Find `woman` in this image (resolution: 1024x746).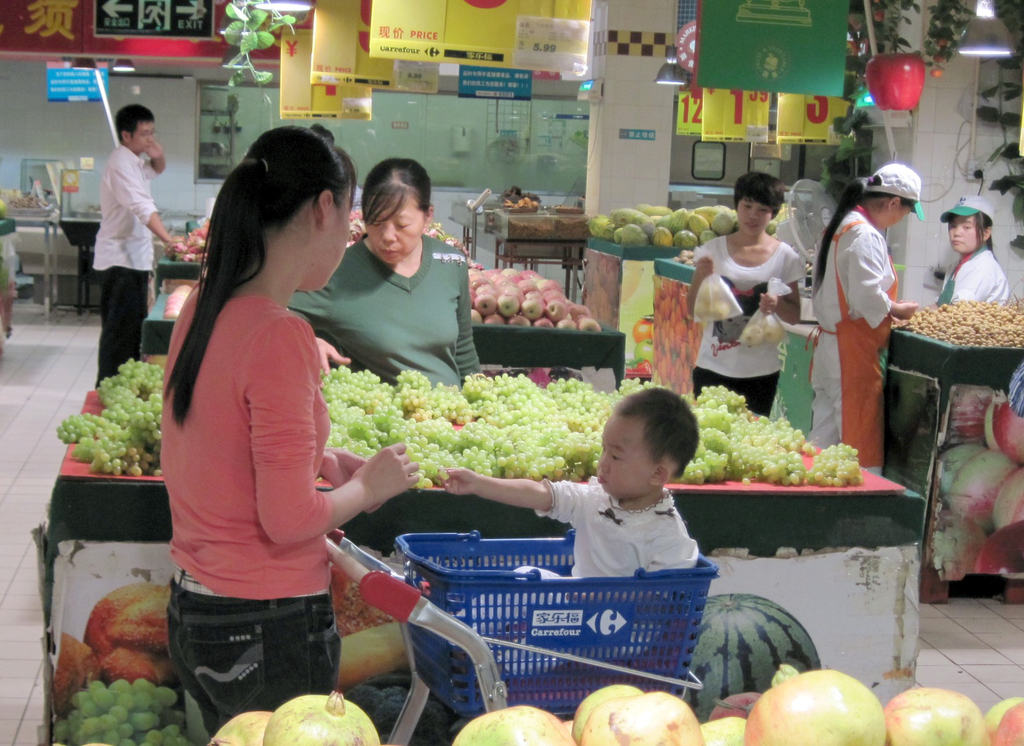
<region>685, 170, 803, 423</region>.
